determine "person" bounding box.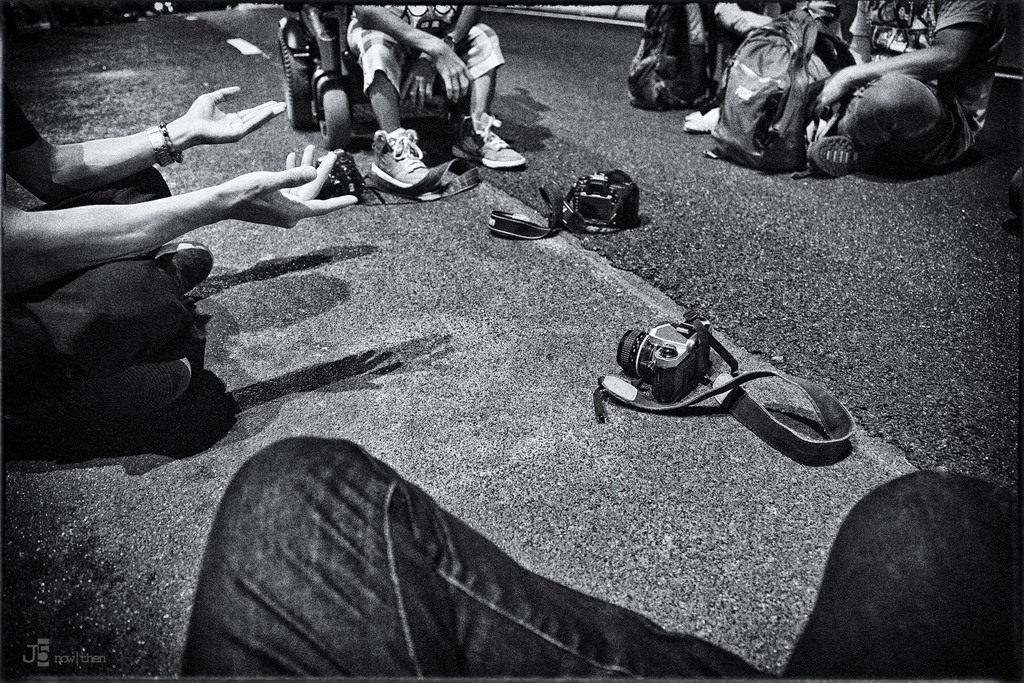
Determined: bbox=[0, 78, 367, 462].
